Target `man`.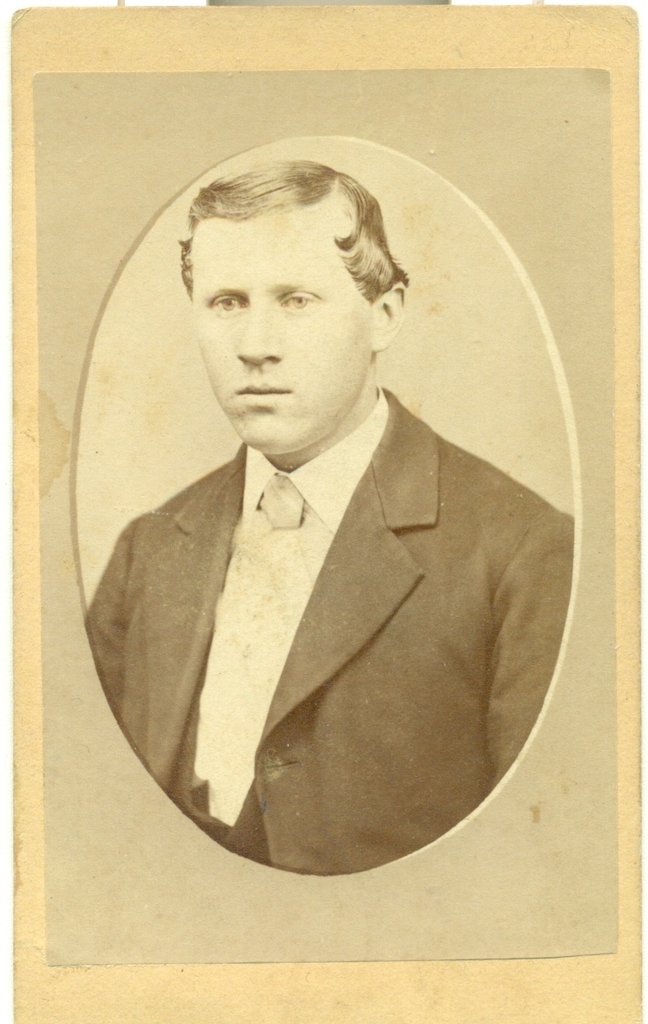
Target region: box(86, 145, 577, 844).
